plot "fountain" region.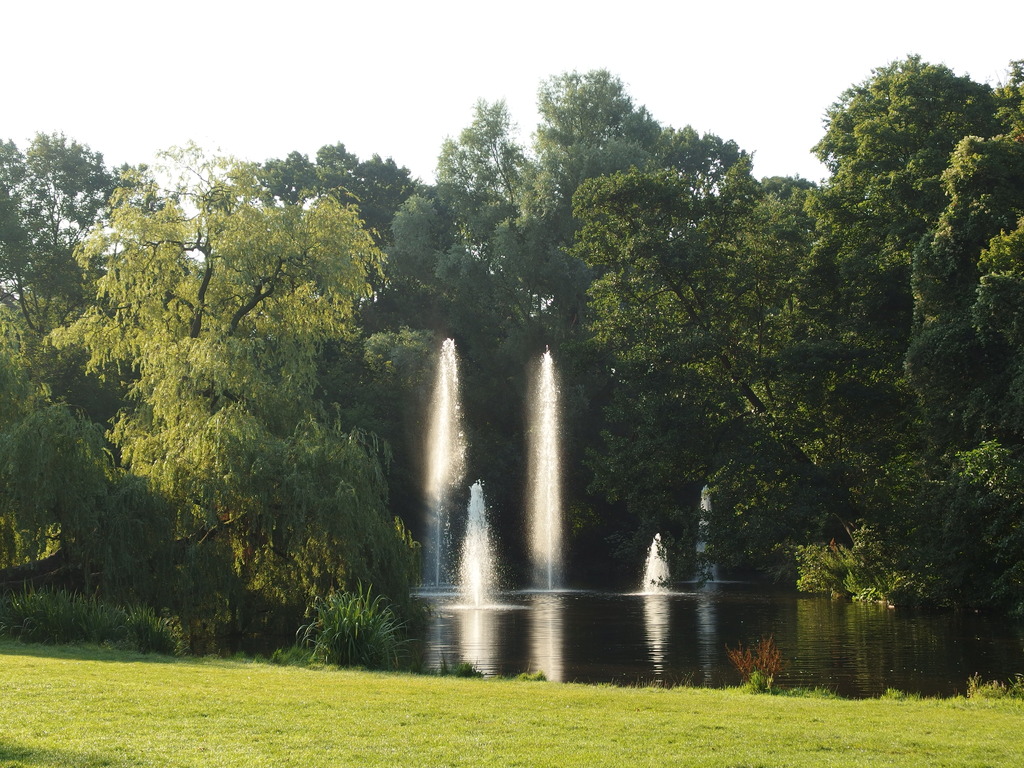
Plotted at 403 337 1023 694.
